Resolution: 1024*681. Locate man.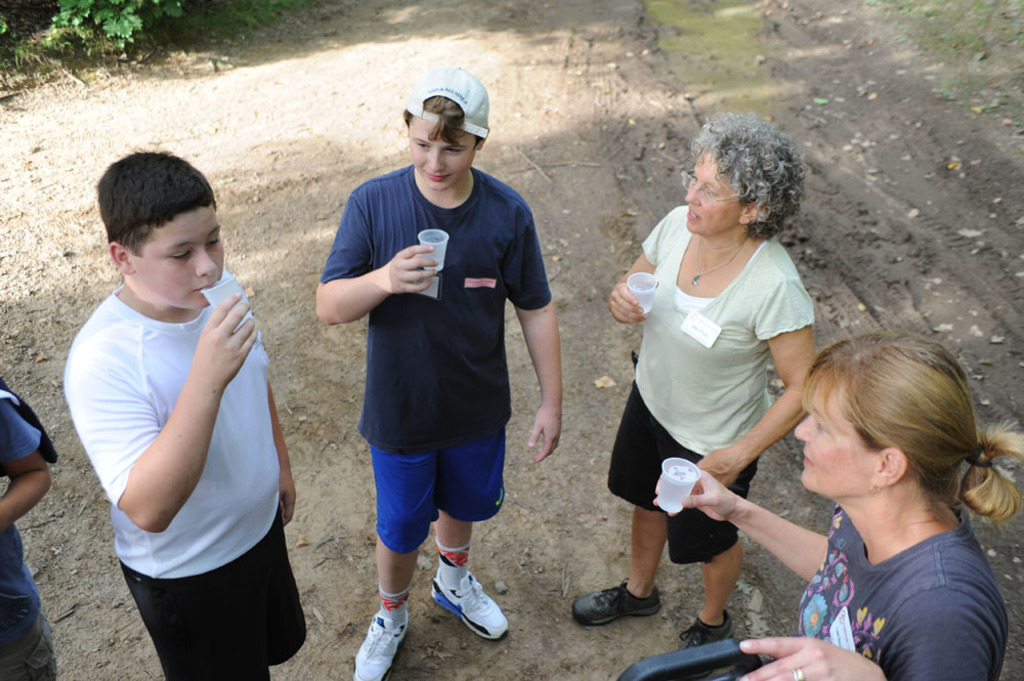
left=56, top=151, right=311, bottom=680.
